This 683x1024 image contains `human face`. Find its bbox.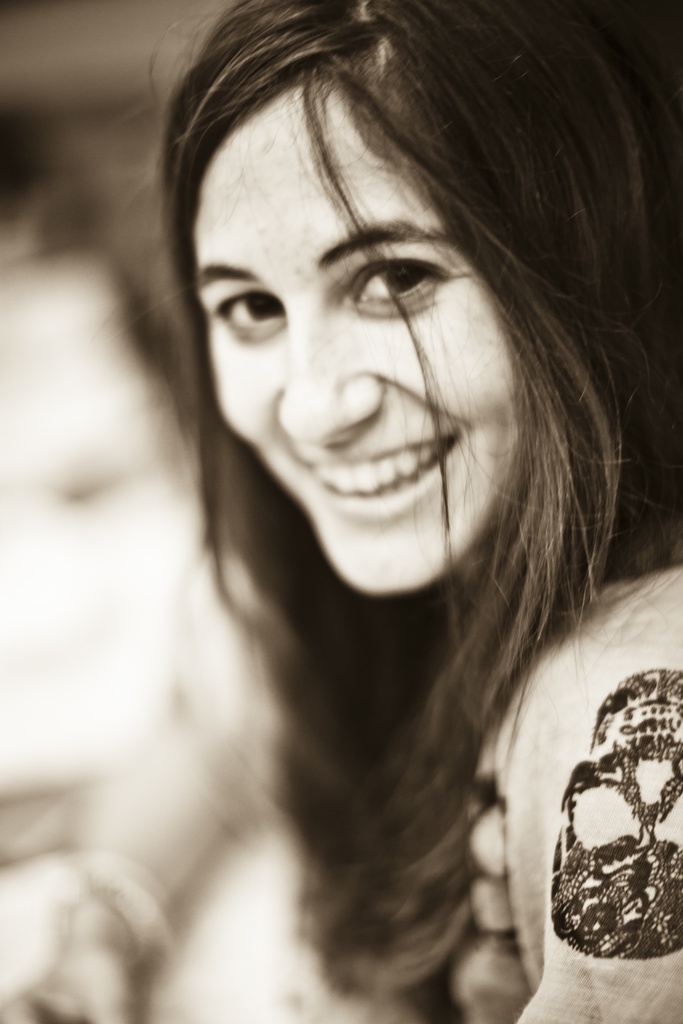
[x1=192, y1=83, x2=519, y2=594].
